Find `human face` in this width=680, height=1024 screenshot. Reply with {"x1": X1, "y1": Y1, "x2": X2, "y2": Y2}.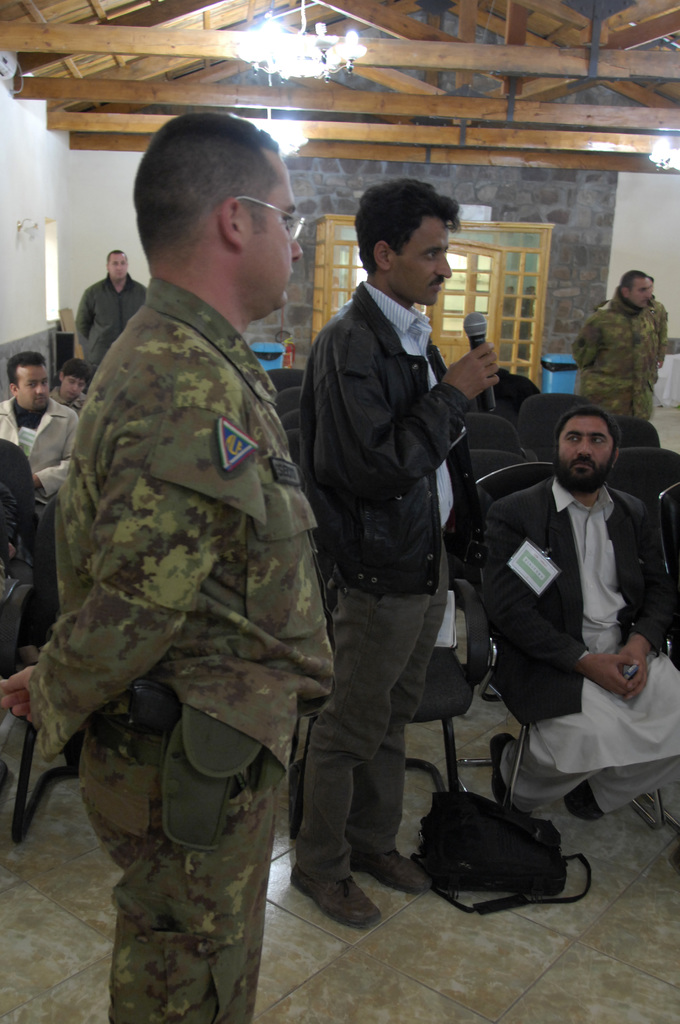
{"x1": 627, "y1": 278, "x2": 655, "y2": 307}.
